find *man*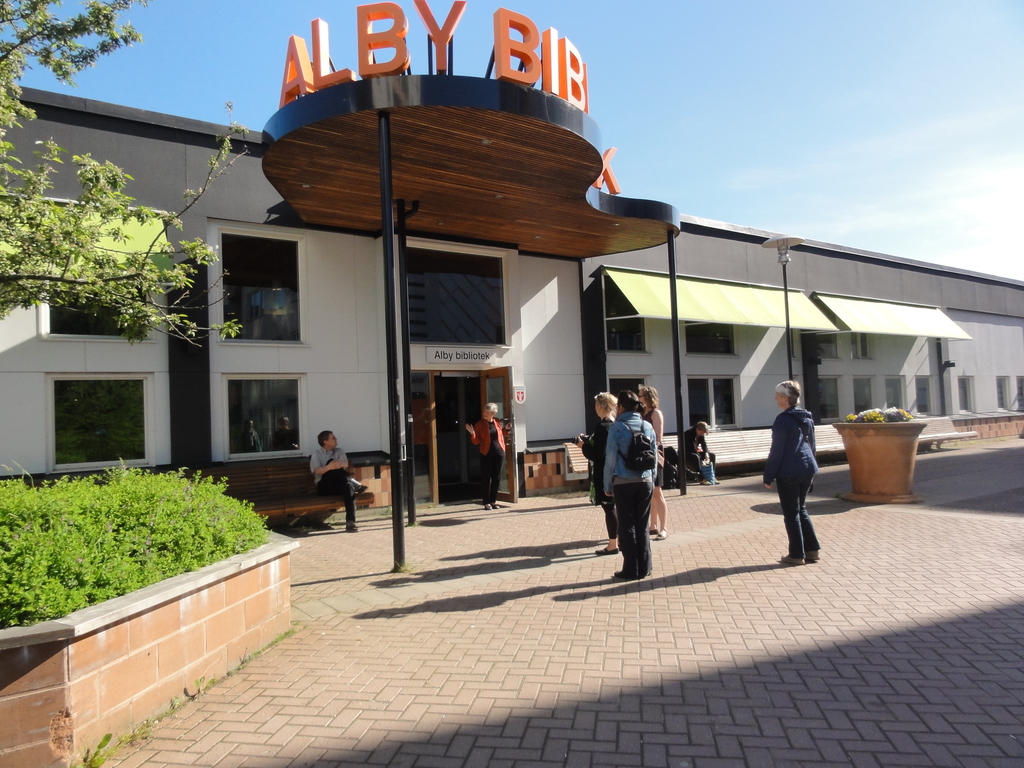
{"left": 684, "top": 422, "right": 719, "bottom": 484}
